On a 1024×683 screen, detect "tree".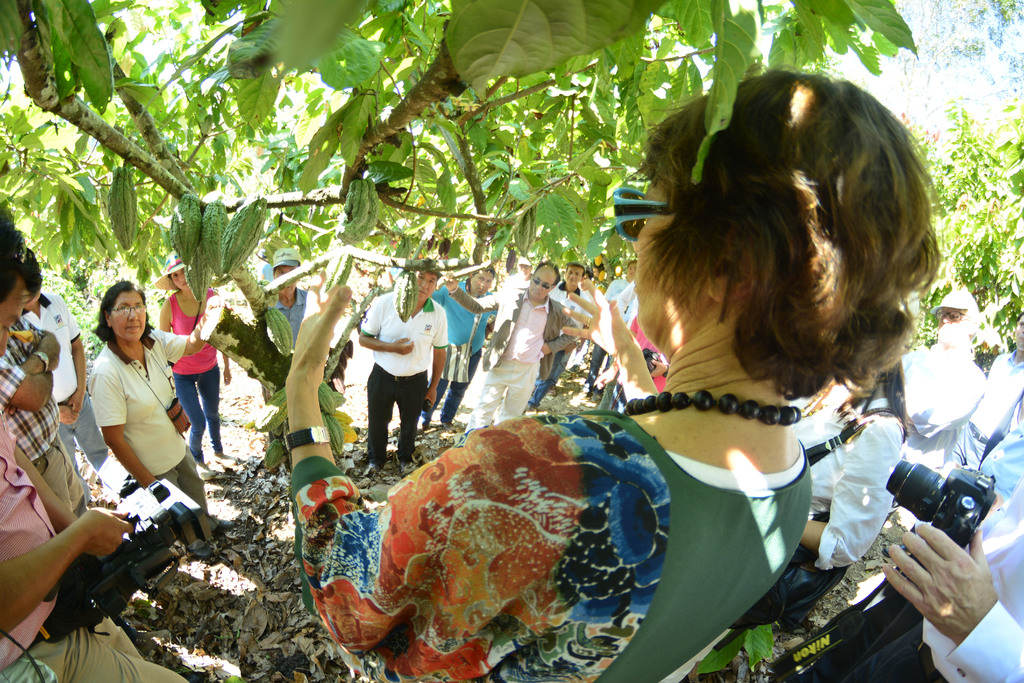
BBox(0, 0, 916, 463).
